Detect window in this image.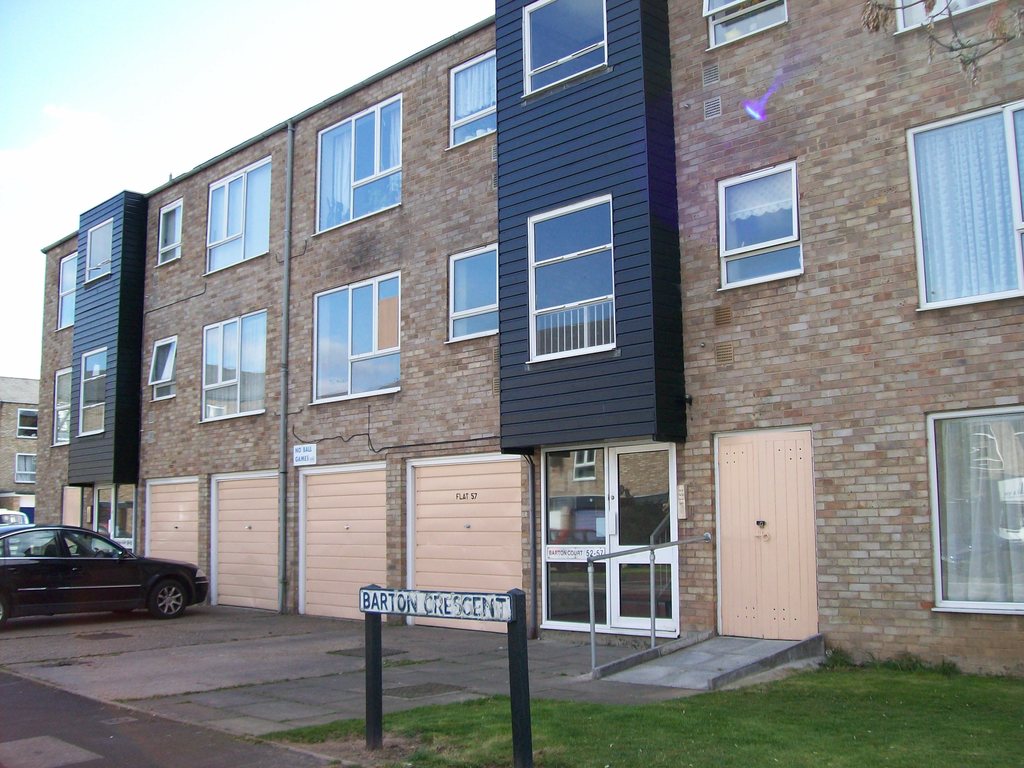
Detection: detection(719, 163, 799, 289).
